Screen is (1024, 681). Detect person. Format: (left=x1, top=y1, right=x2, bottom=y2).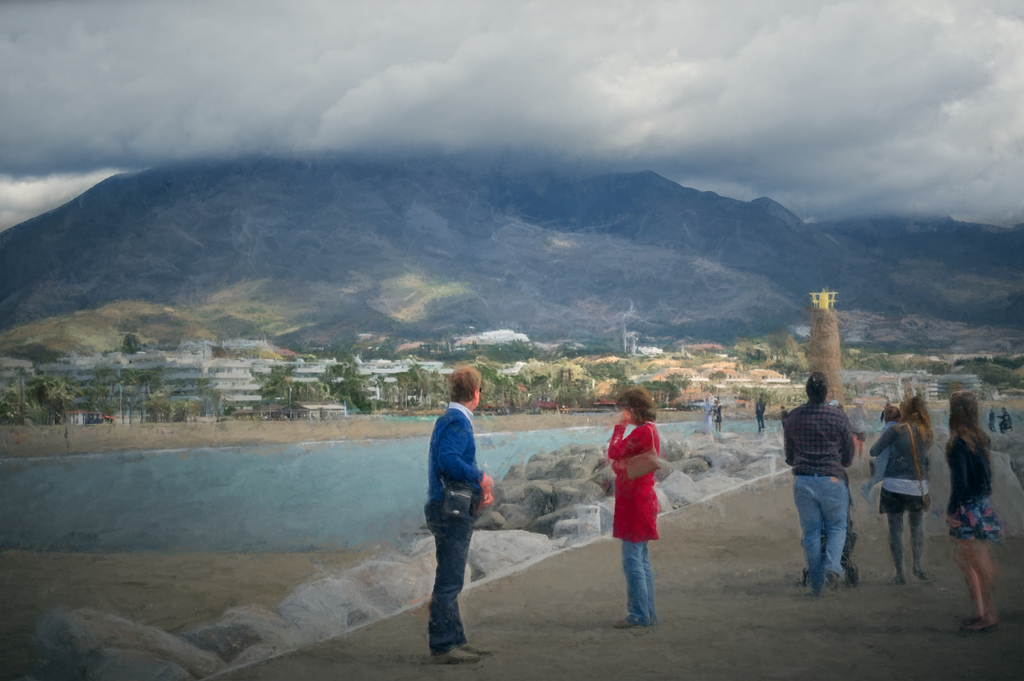
(left=756, top=396, right=767, bottom=435).
